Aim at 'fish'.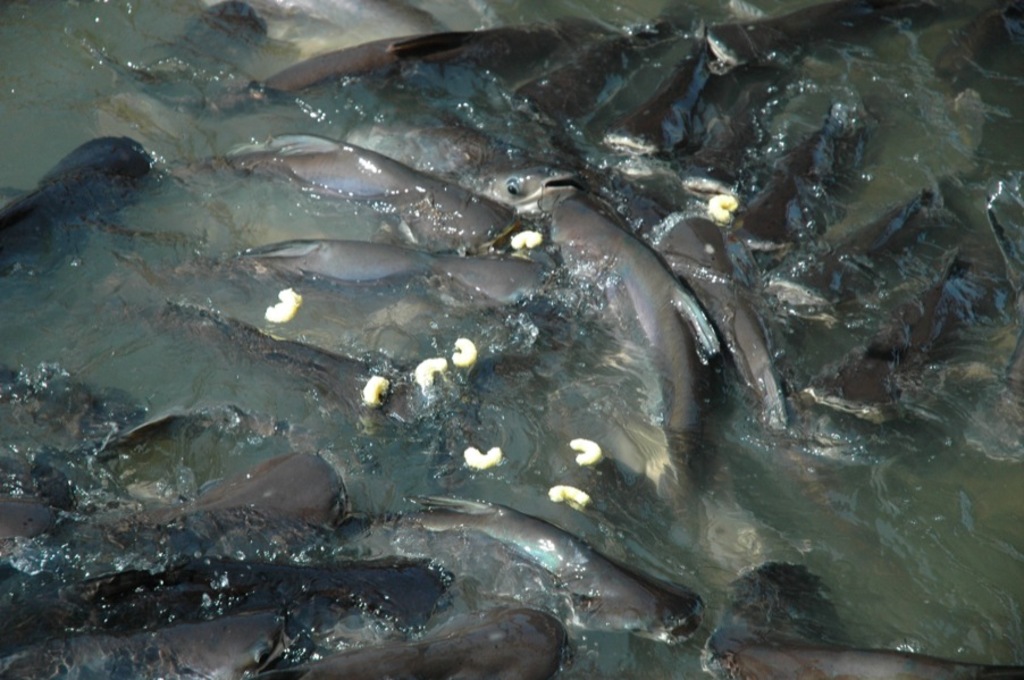
Aimed at <region>532, 188, 707, 511</region>.
